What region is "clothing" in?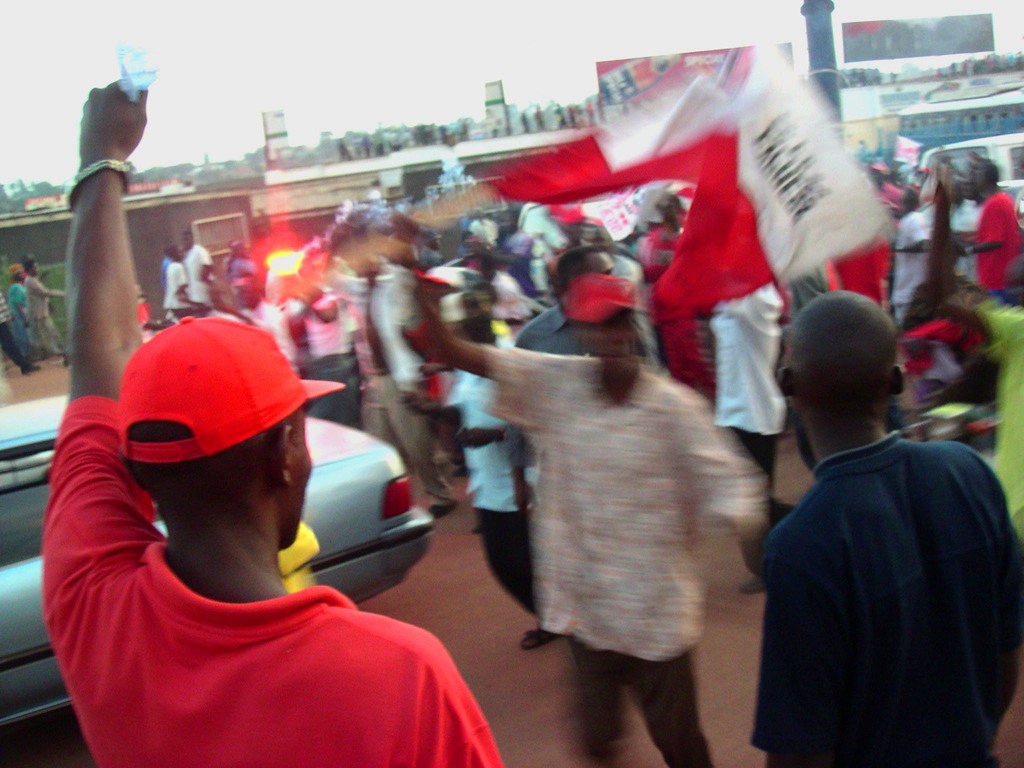
(left=754, top=368, right=1009, bottom=767).
